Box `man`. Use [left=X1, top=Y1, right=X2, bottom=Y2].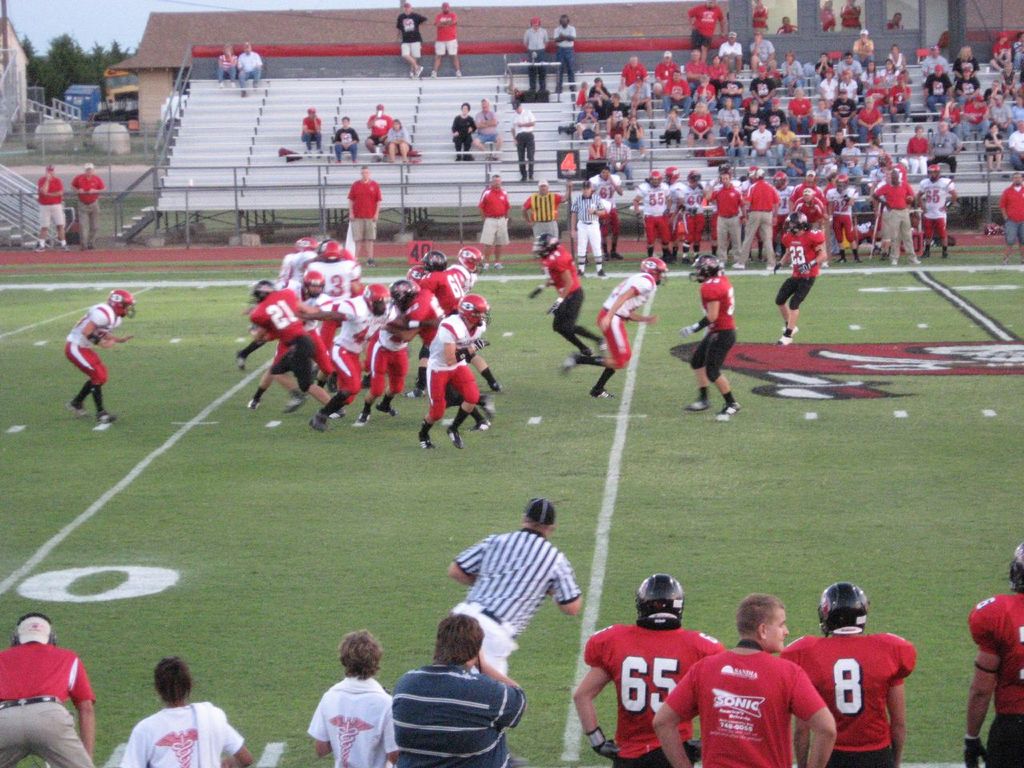
[left=522, top=14, right=552, bottom=90].
